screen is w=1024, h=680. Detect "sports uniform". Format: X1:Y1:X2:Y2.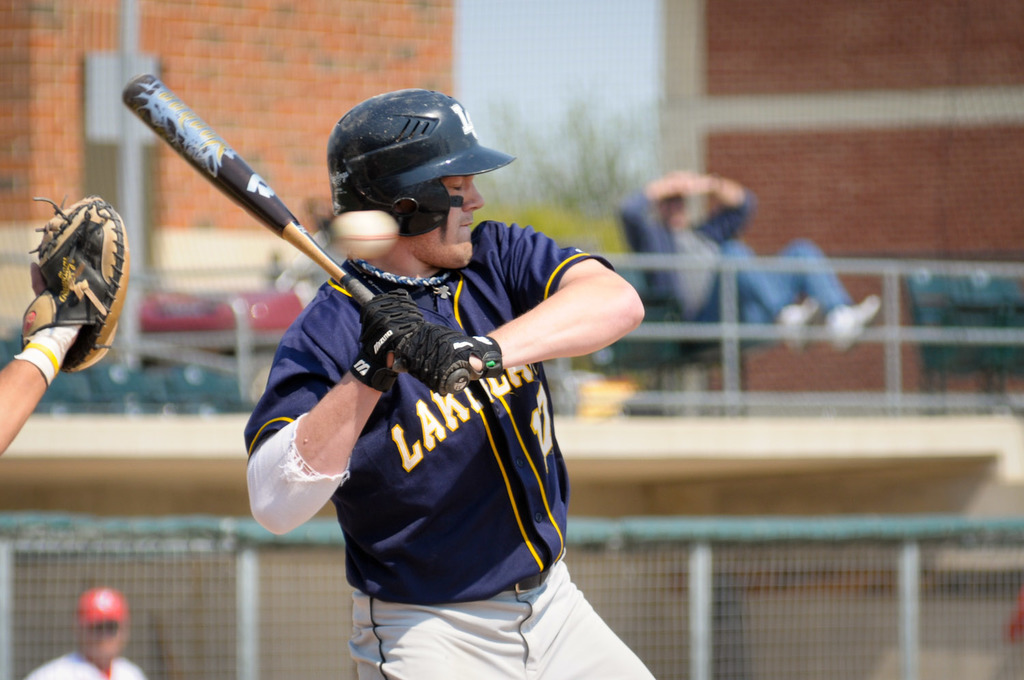
244:89:659:679.
